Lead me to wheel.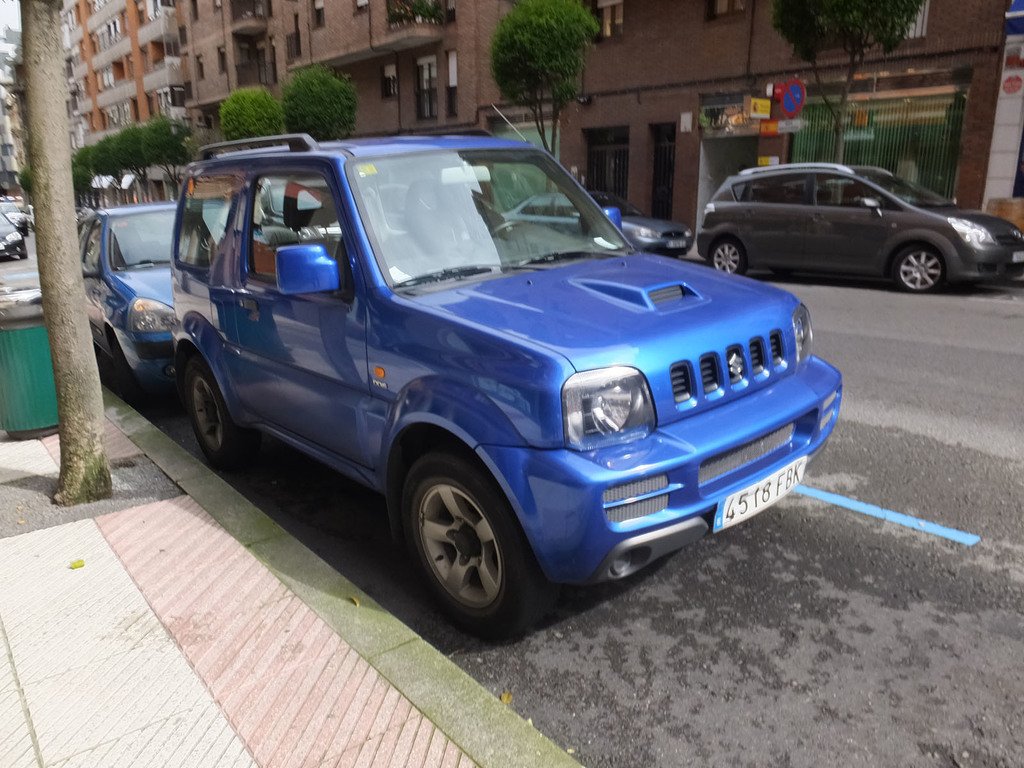
Lead to x1=24 y1=227 x2=29 y2=236.
